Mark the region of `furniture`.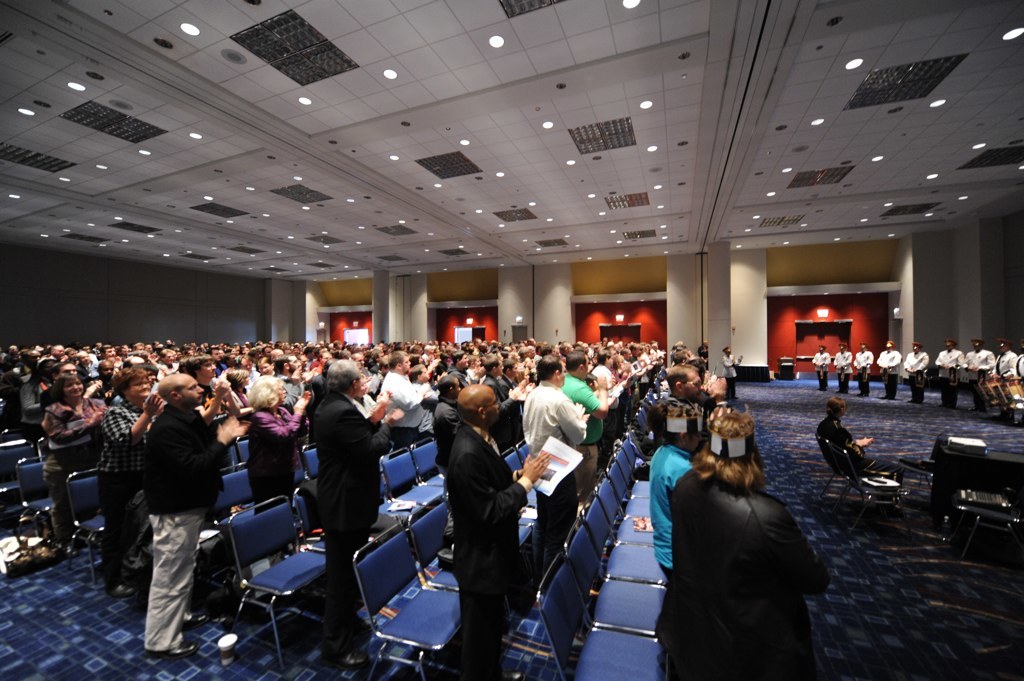
Region: [x1=220, y1=466, x2=259, y2=520].
